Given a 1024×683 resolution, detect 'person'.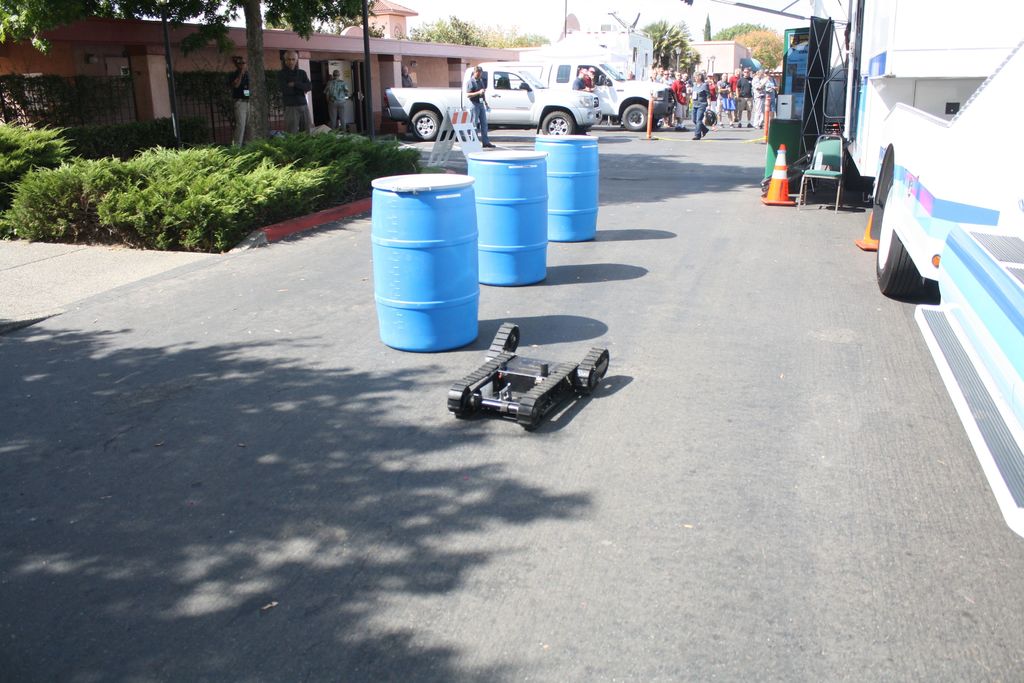
<region>465, 66, 490, 144</region>.
